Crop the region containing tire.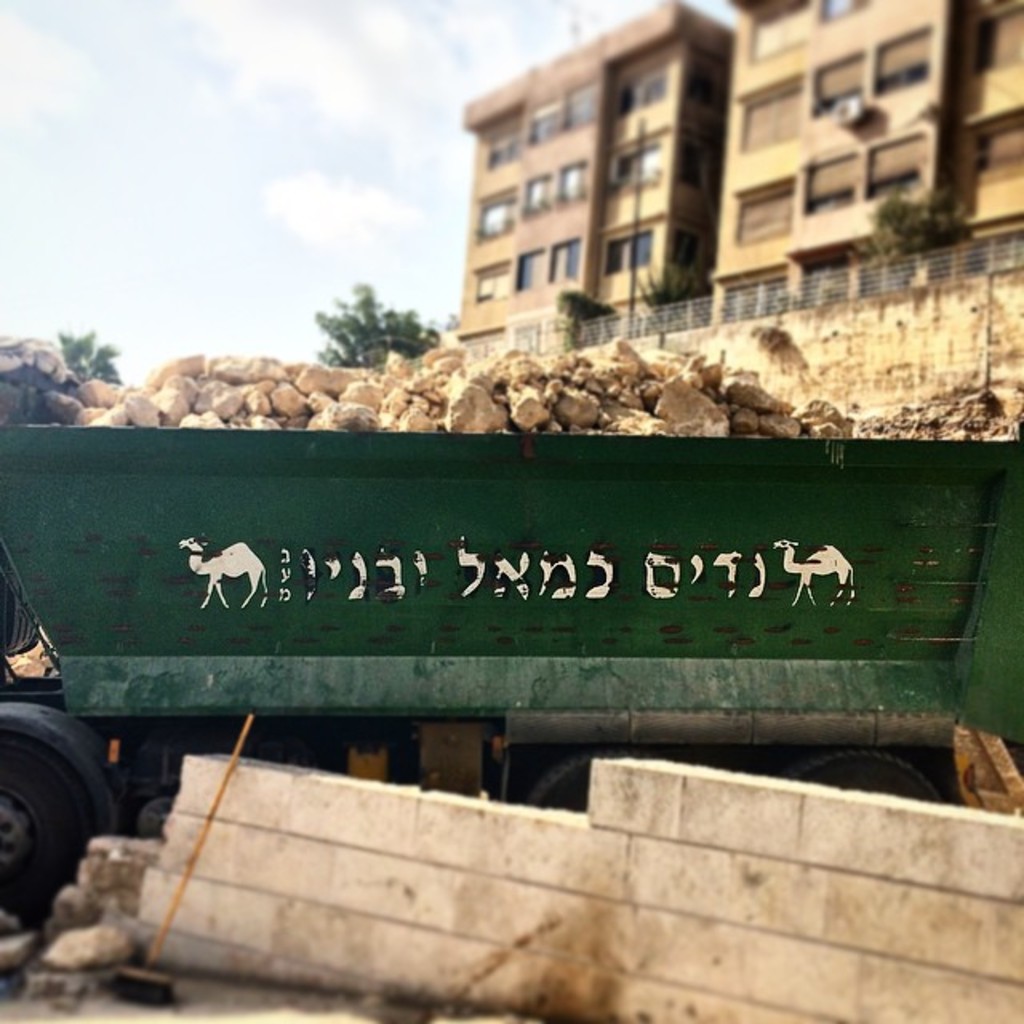
Crop region: {"left": 6, "top": 694, "right": 152, "bottom": 890}.
